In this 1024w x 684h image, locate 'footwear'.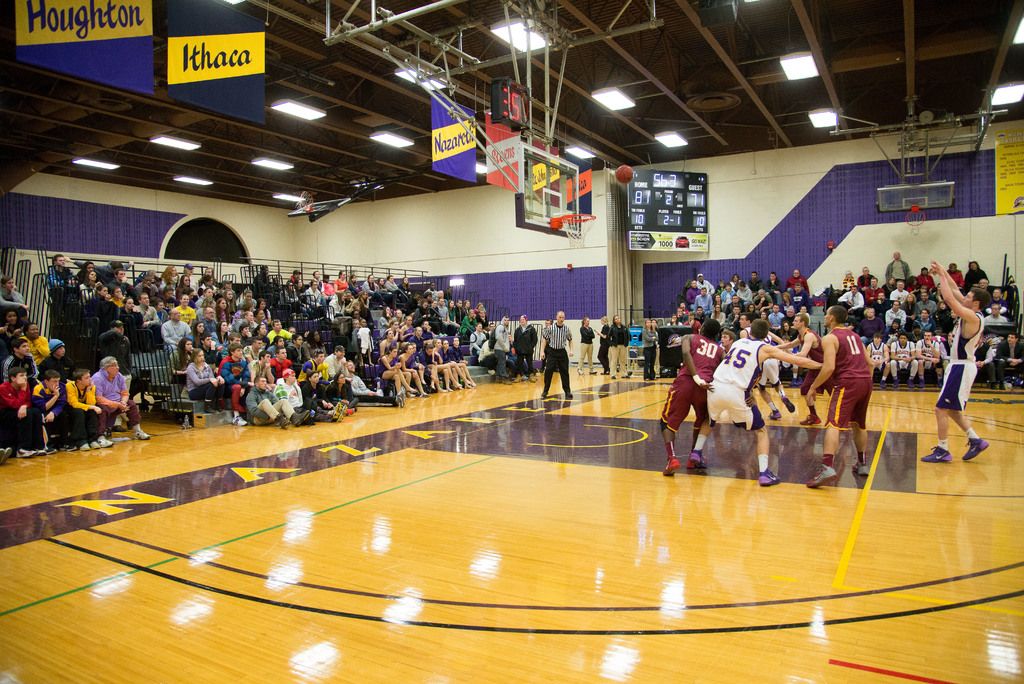
Bounding box: detection(275, 414, 292, 430).
